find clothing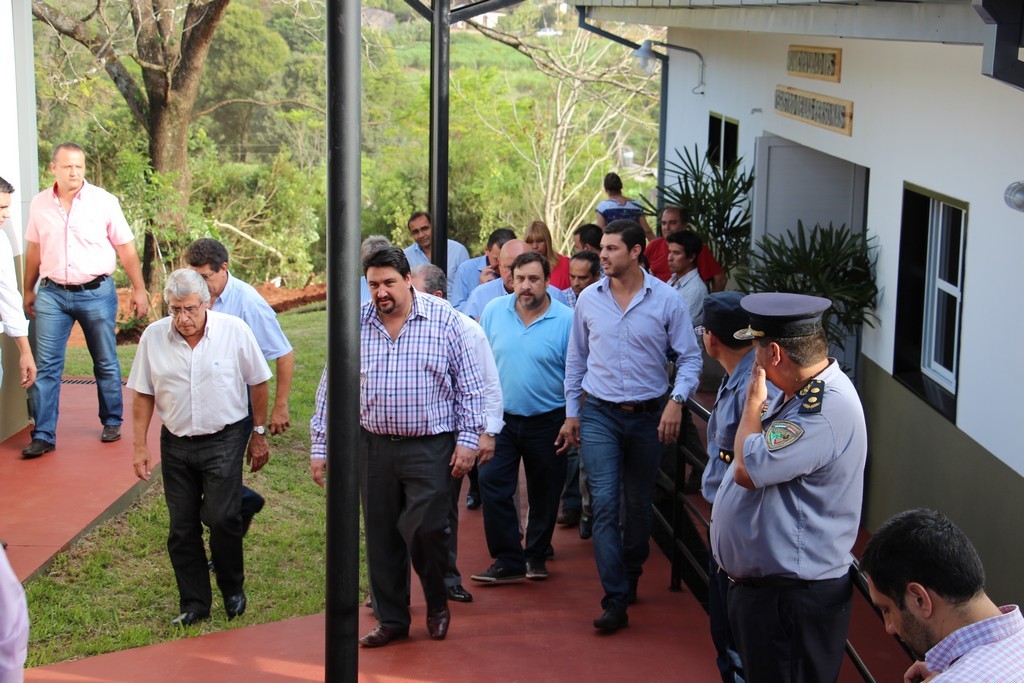
210,271,293,514
